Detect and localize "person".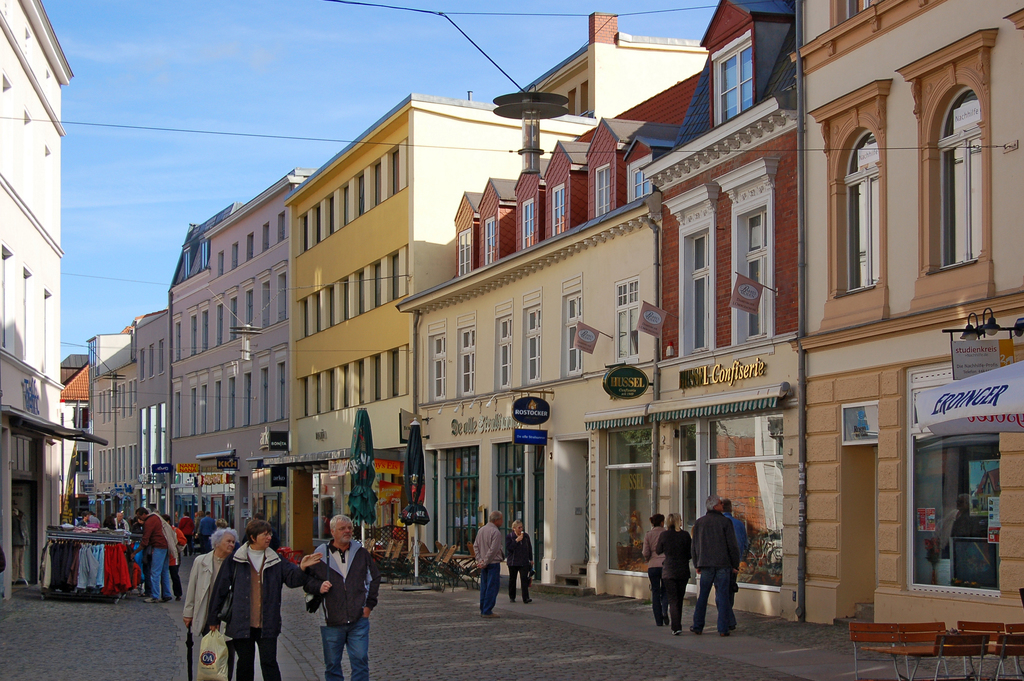
Localized at {"left": 691, "top": 494, "right": 745, "bottom": 635}.
